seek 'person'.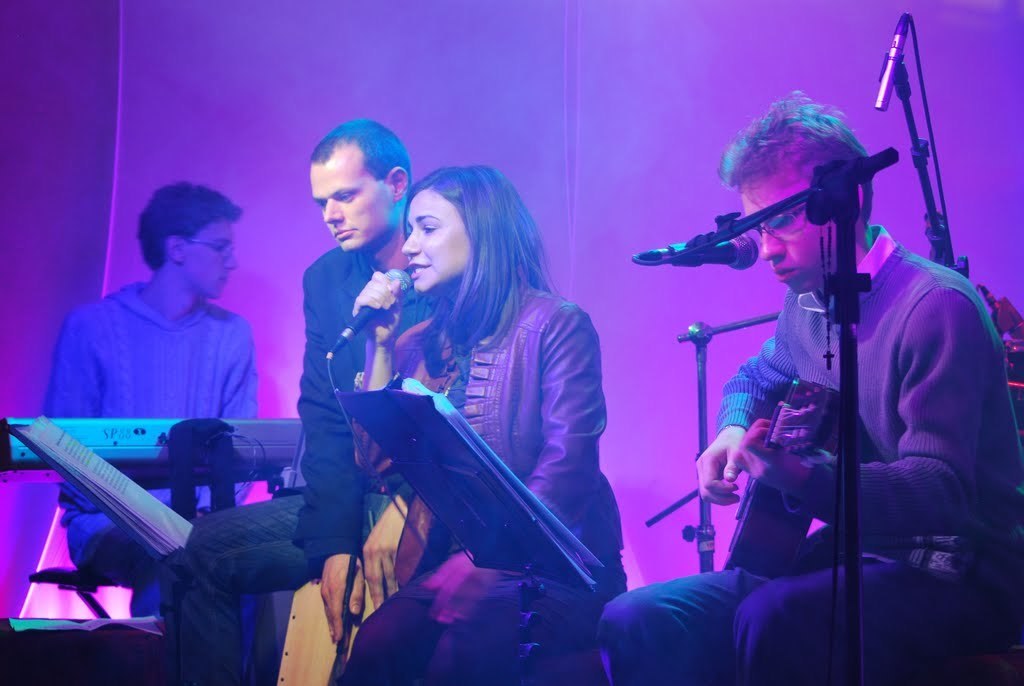
l=610, t=101, r=1003, b=681.
